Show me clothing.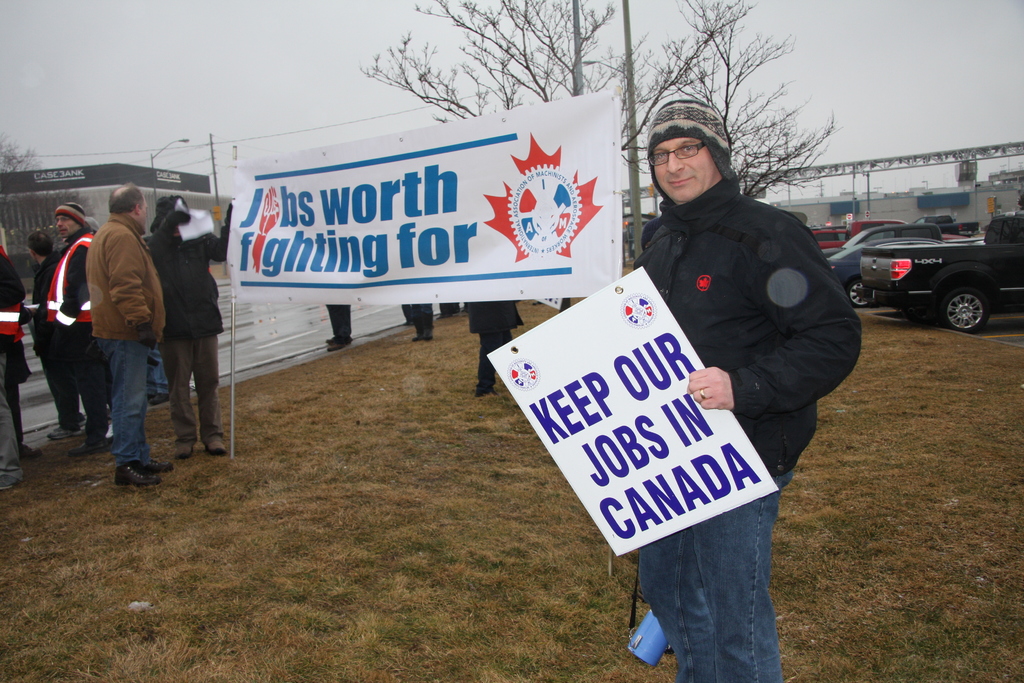
clothing is here: (47,222,115,445).
